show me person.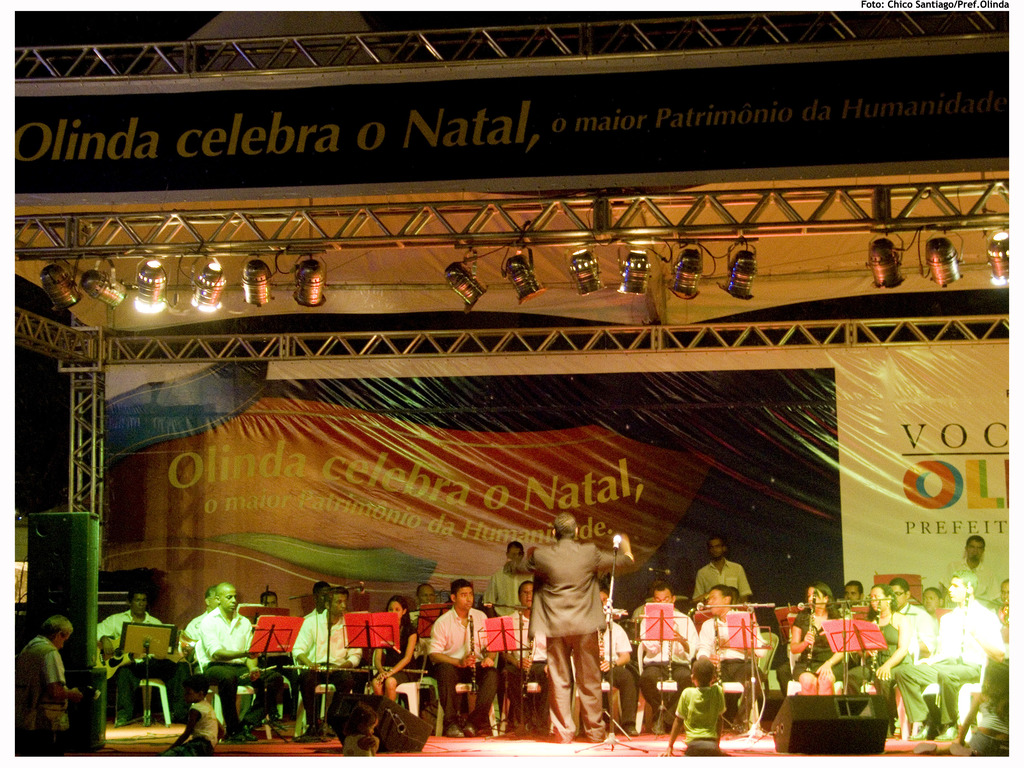
person is here: box(687, 577, 764, 721).
